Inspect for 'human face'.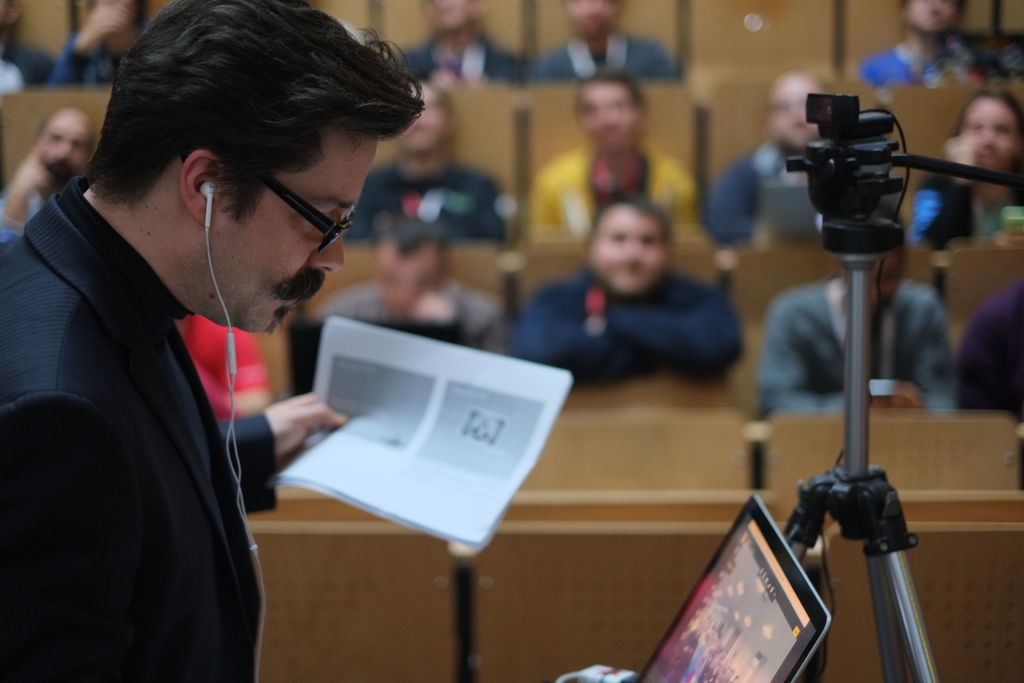
Inspection: locate(429, 0, 475, 32).
